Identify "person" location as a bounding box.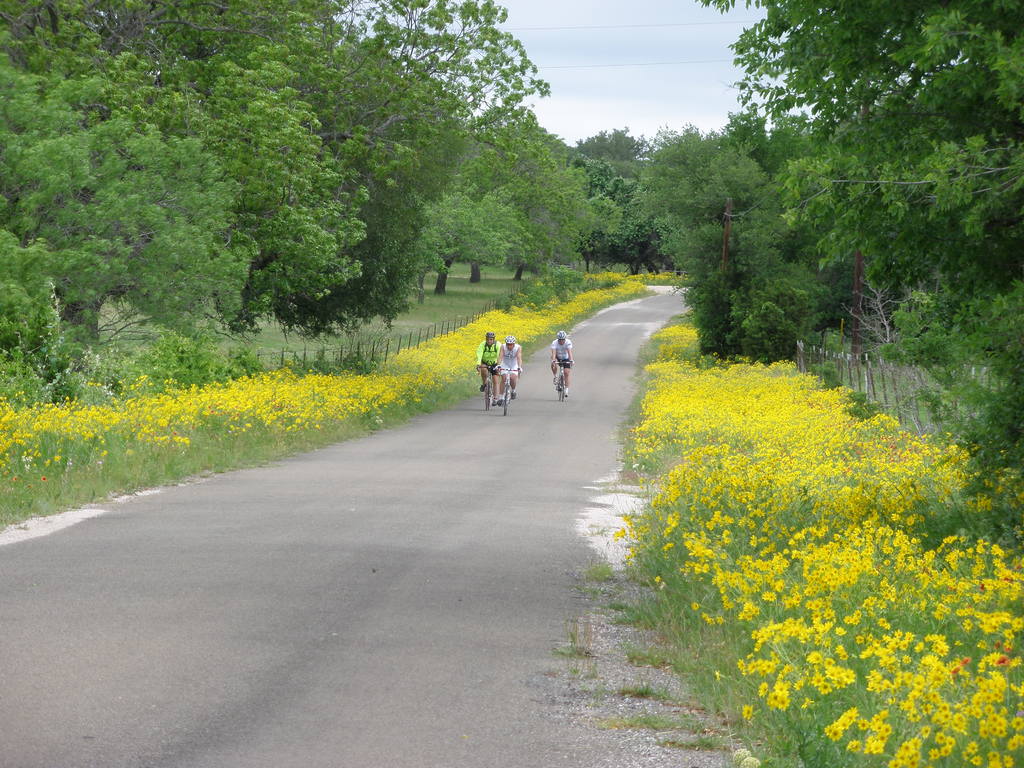
477,332,500,399.
